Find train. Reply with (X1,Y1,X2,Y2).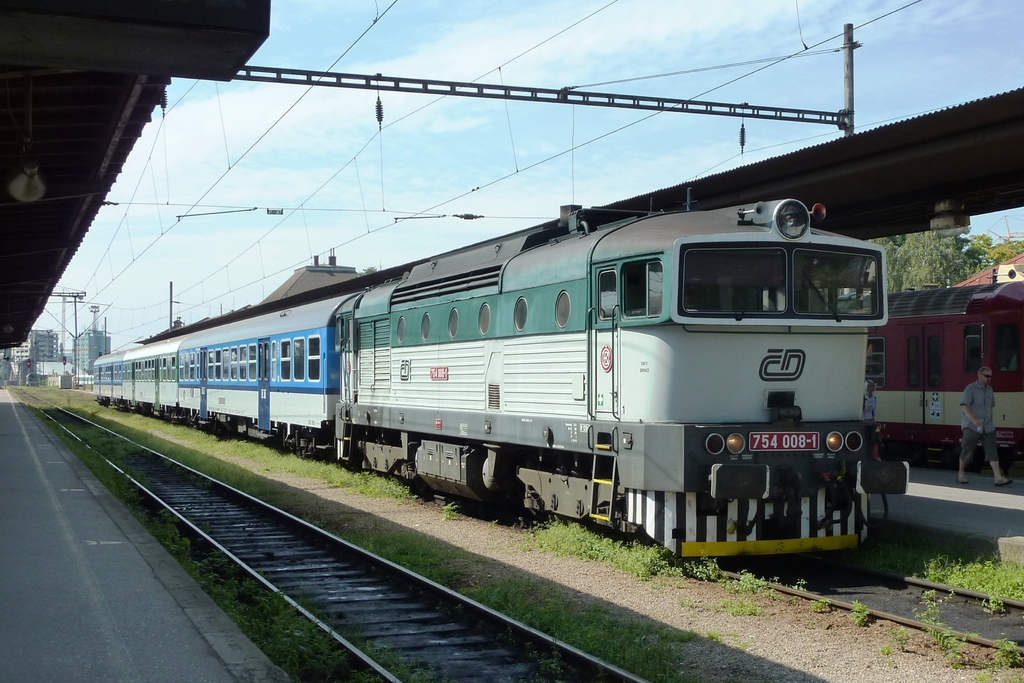
(867,279,1023,467).
